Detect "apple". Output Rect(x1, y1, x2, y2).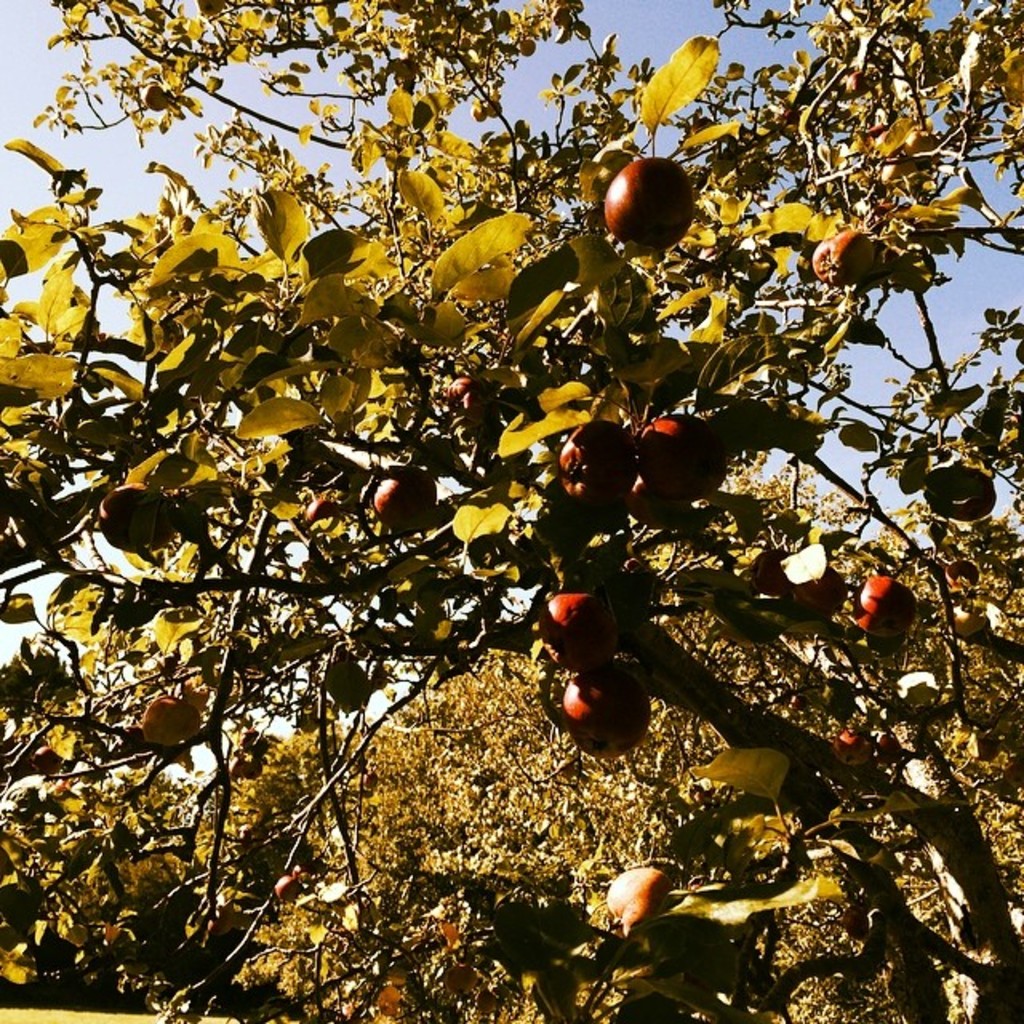
Rect(198, 891, 238, 931).
